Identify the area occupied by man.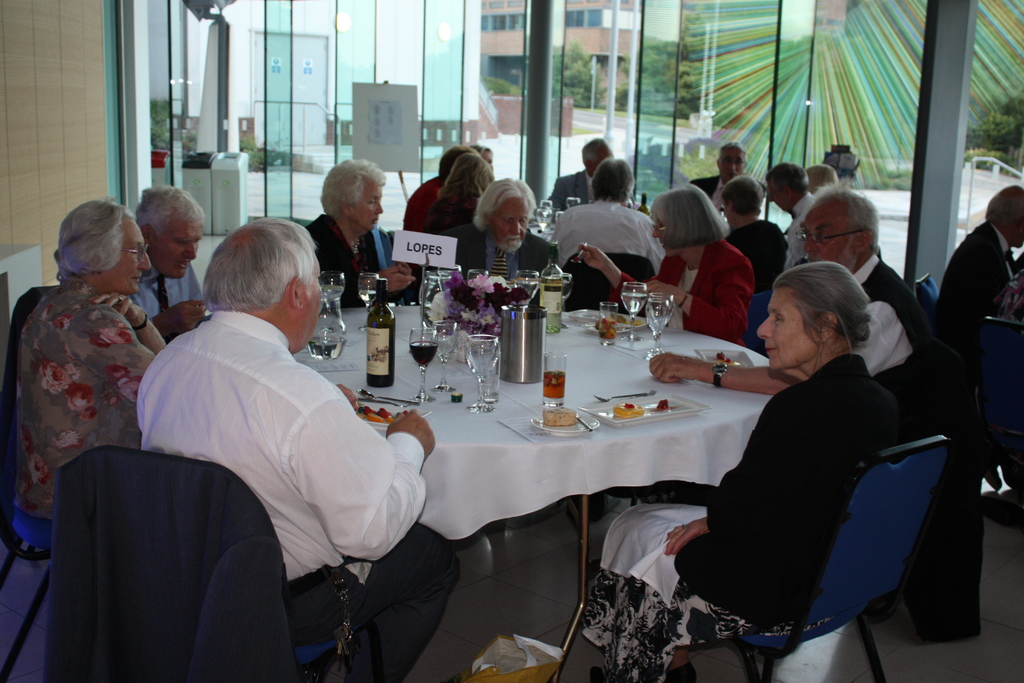
Area: [932, 176, 1023, 337].
